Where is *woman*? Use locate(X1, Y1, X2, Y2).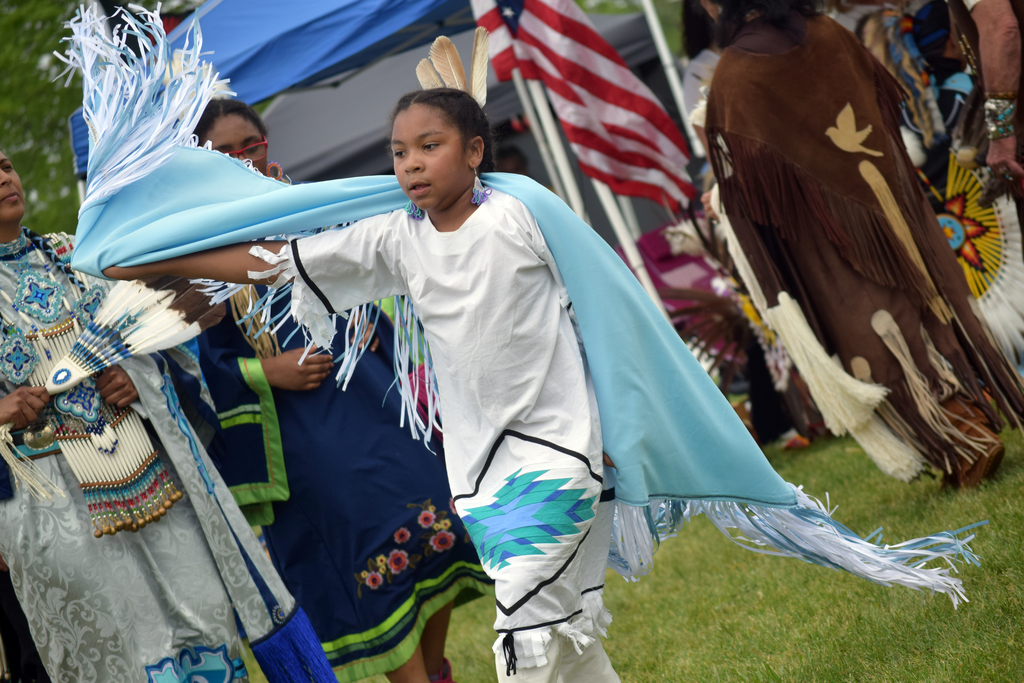
locate(0, 151, 378, 682).
